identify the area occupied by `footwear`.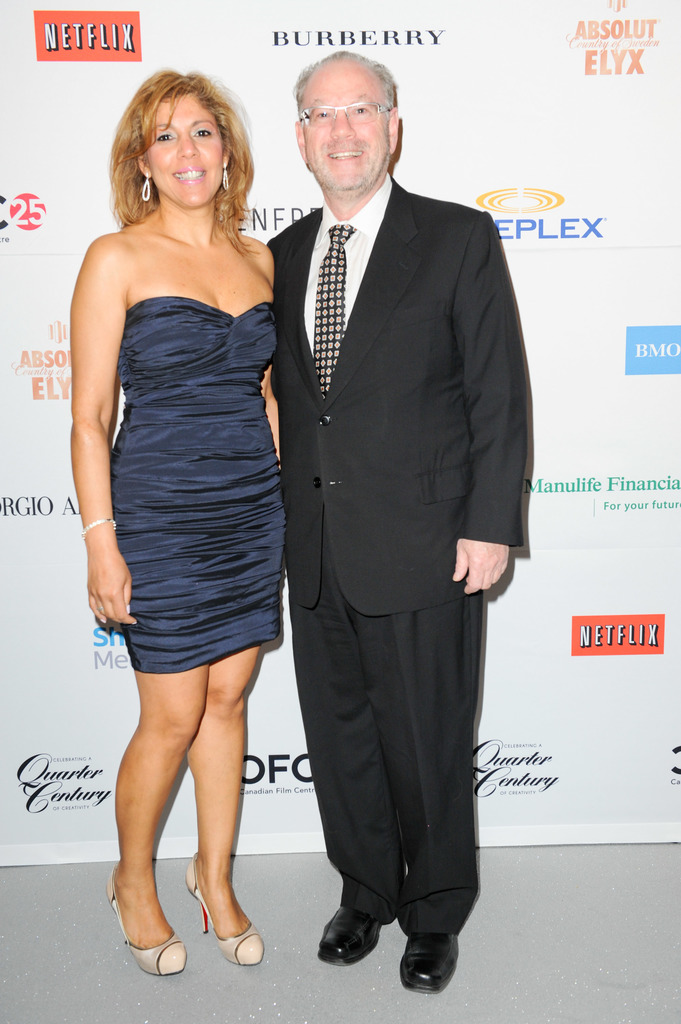
Area: crop(397, 930, 464, 993).
